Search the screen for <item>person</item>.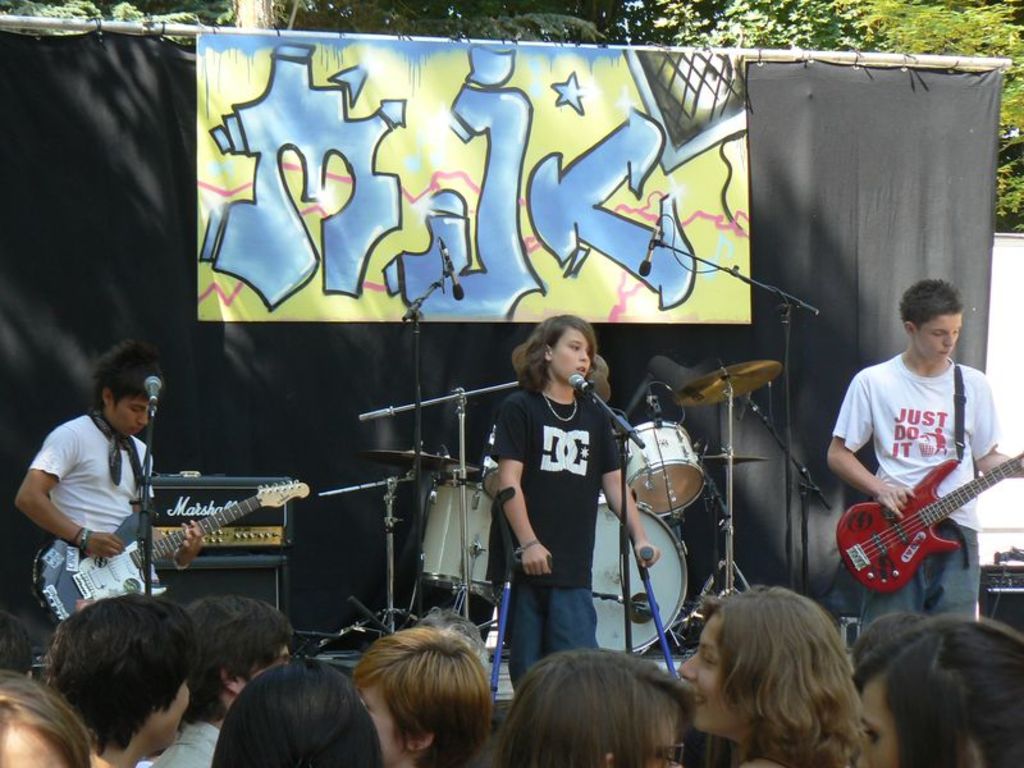
Found at Rect(846, 607, 1023, 767).
